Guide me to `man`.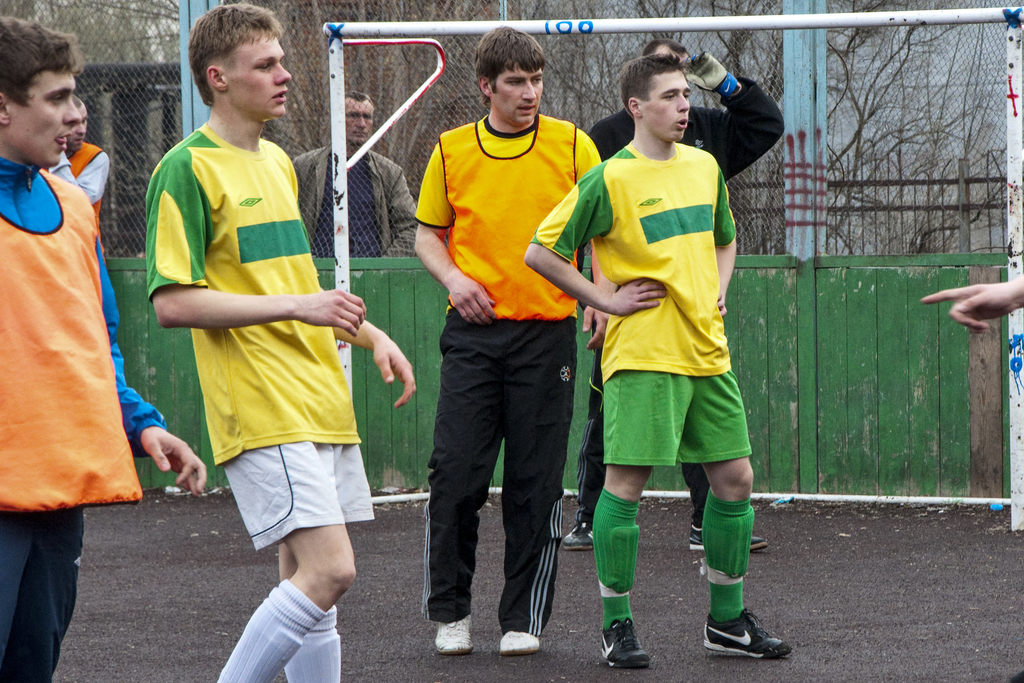
Guidance: [x1=563, y1=38, x2=783, y2=548].
